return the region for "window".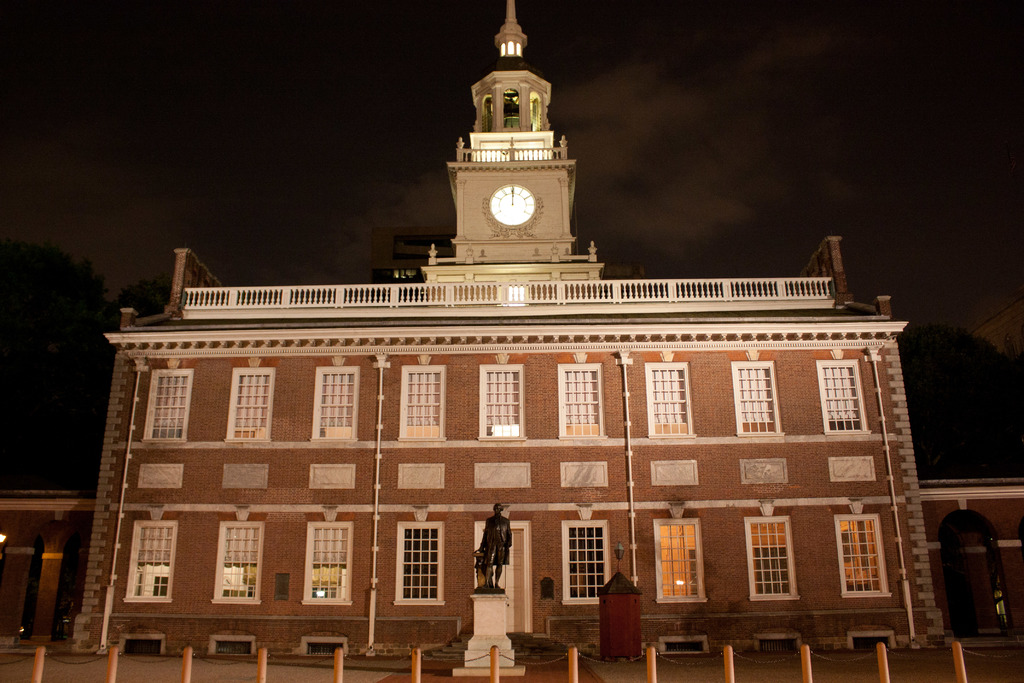
<box>658,633,710,656</box>.
